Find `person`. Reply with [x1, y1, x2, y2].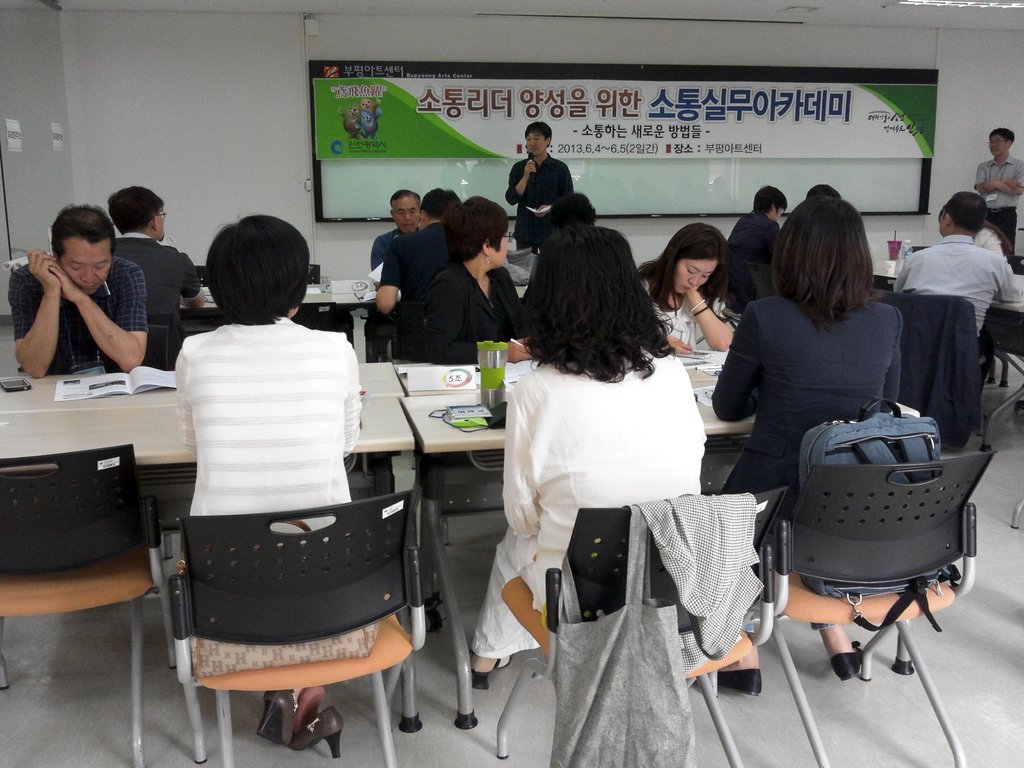
[968, 124, 1023, 271].
